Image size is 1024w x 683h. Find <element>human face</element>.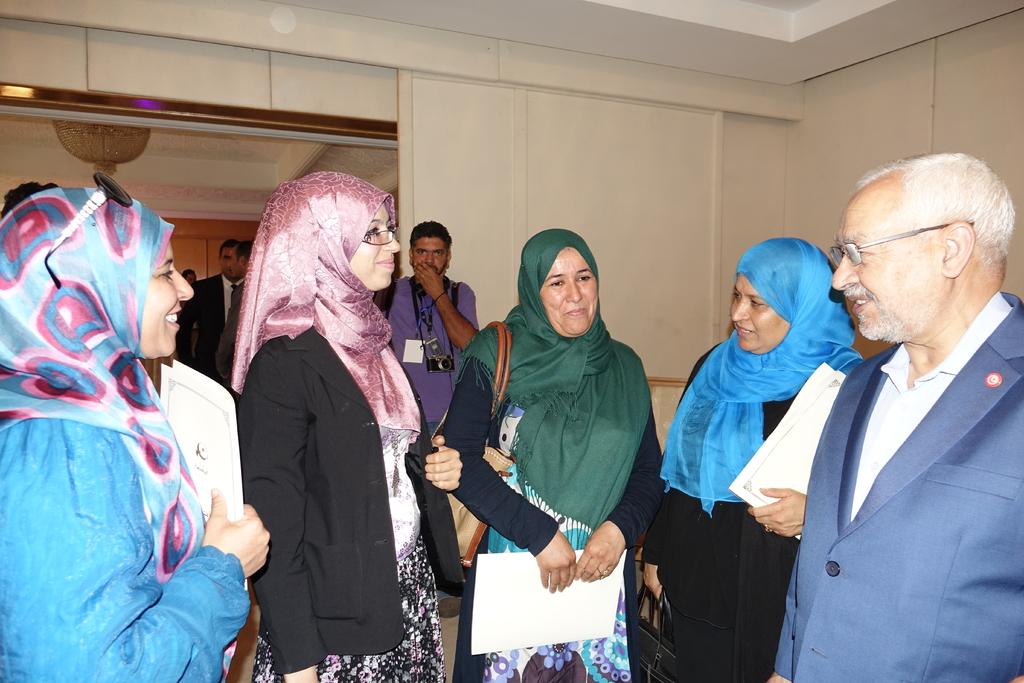
crop(729, 274, 791, 353).
